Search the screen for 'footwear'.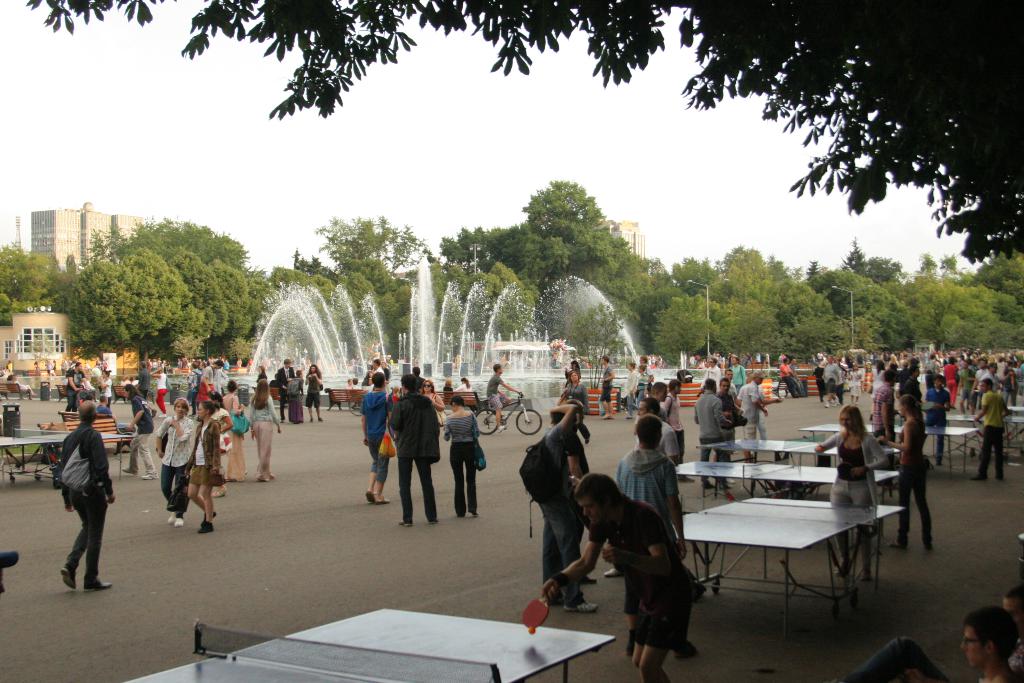
Found at [left=550, top=596, right=560, bottom=605].
